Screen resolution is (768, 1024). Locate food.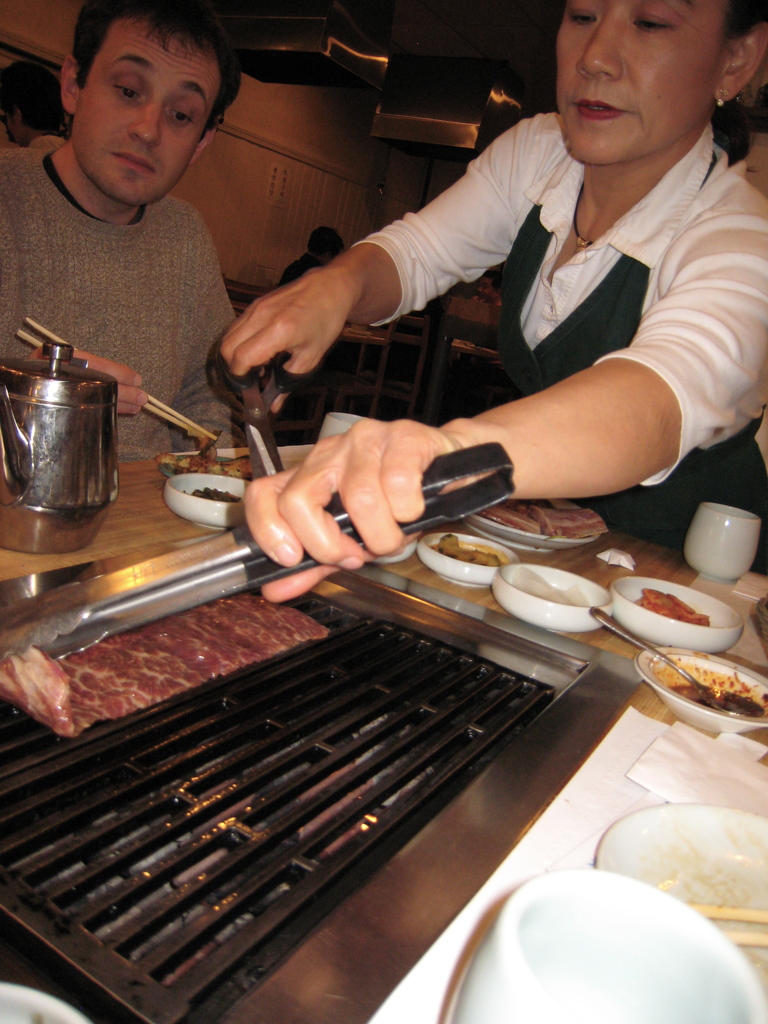
l=481, t=501, r=607, b=540.
